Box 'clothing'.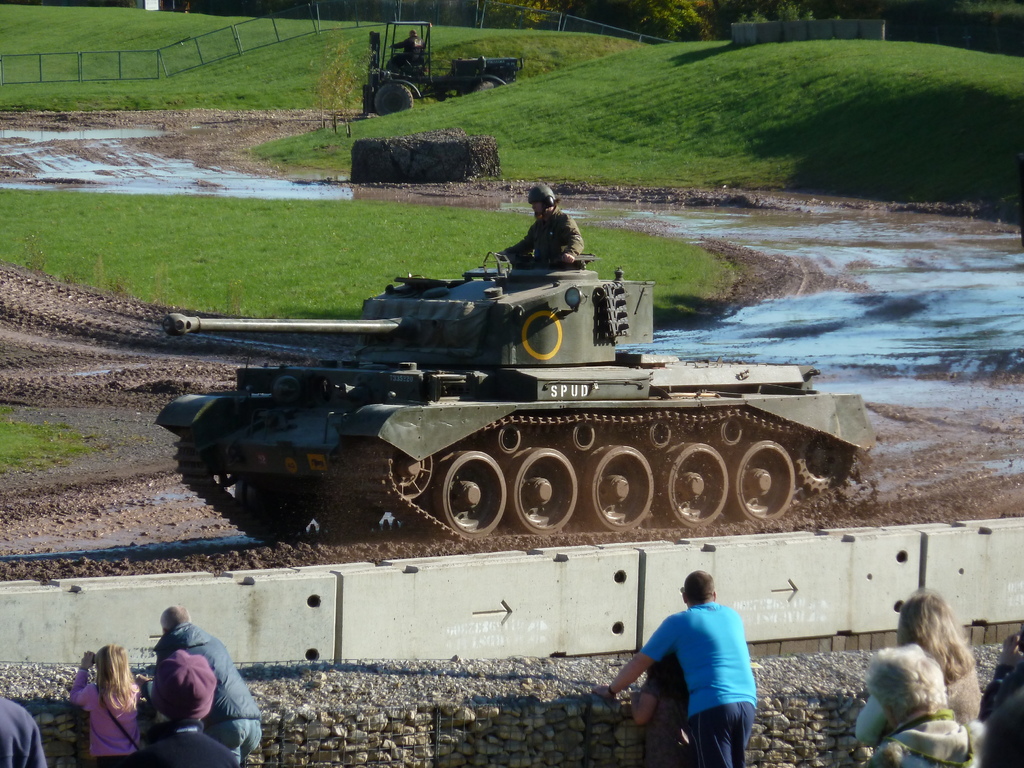
detection(76, 684, 141, 767).
